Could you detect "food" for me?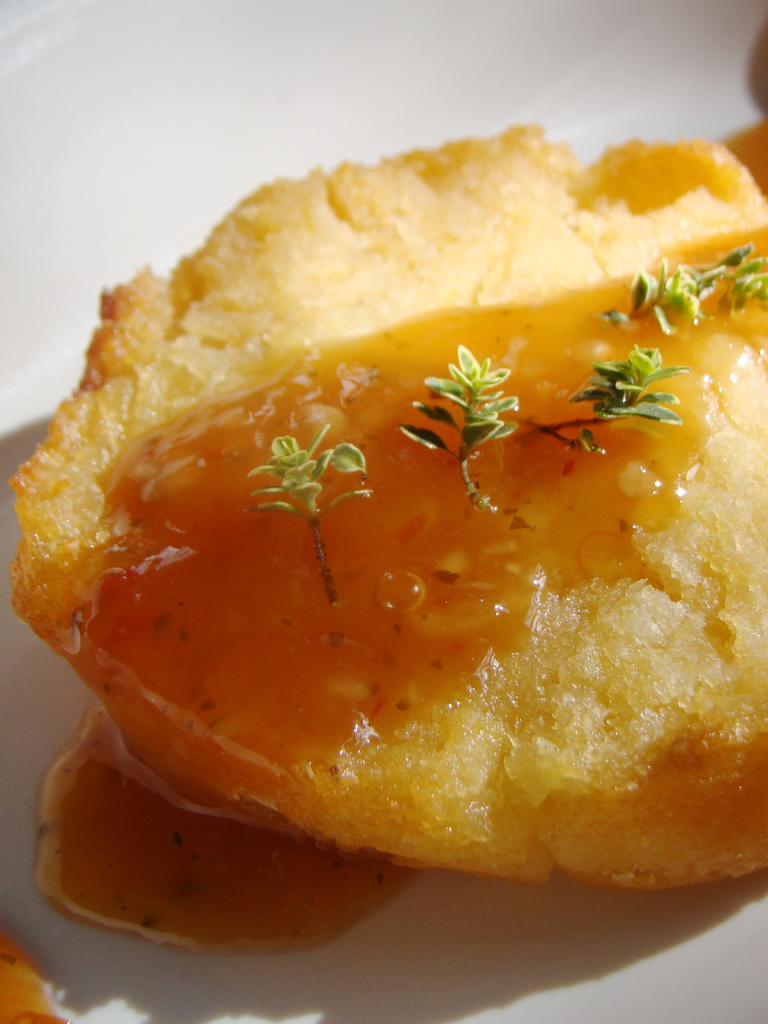
Detection result: box=[2, 125, 767, 908].
